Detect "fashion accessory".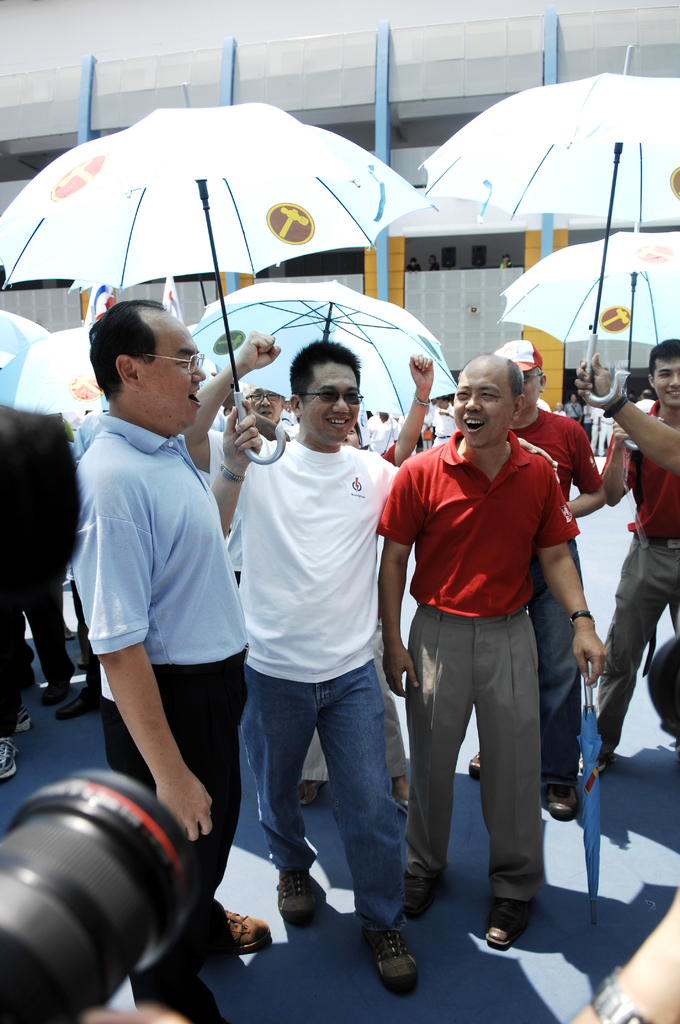
Detected at detection(540, 780, 582, 820).
